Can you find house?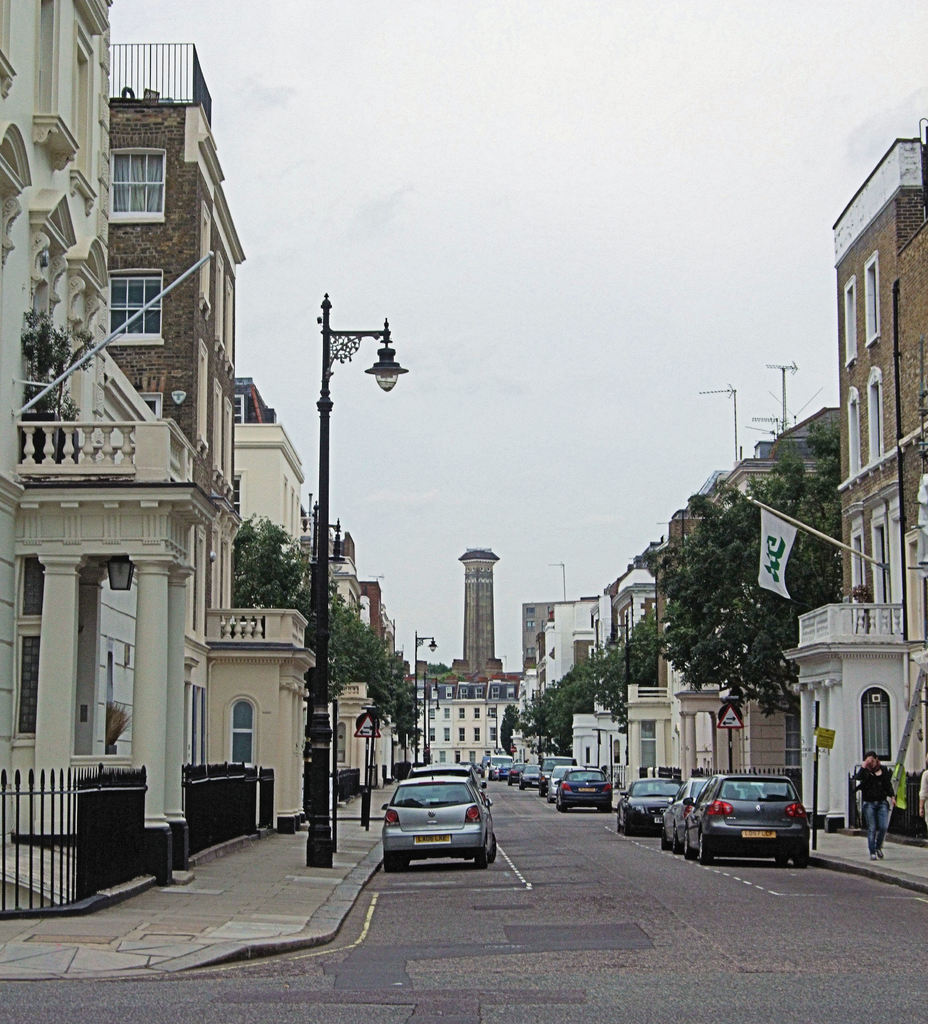
Yes, bounding box: x1=518, y1=129, x2=927, y2=862.
